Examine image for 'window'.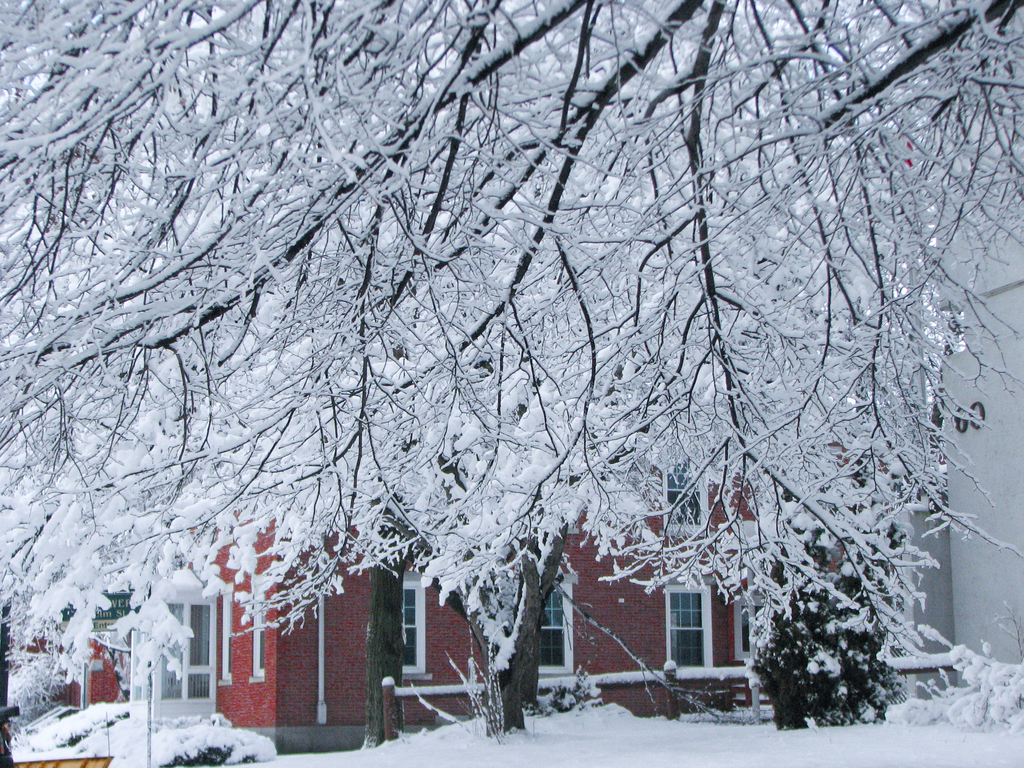
Examination result: {"left": 252, "top": 576, "right": 272, "bottom": 680}.
